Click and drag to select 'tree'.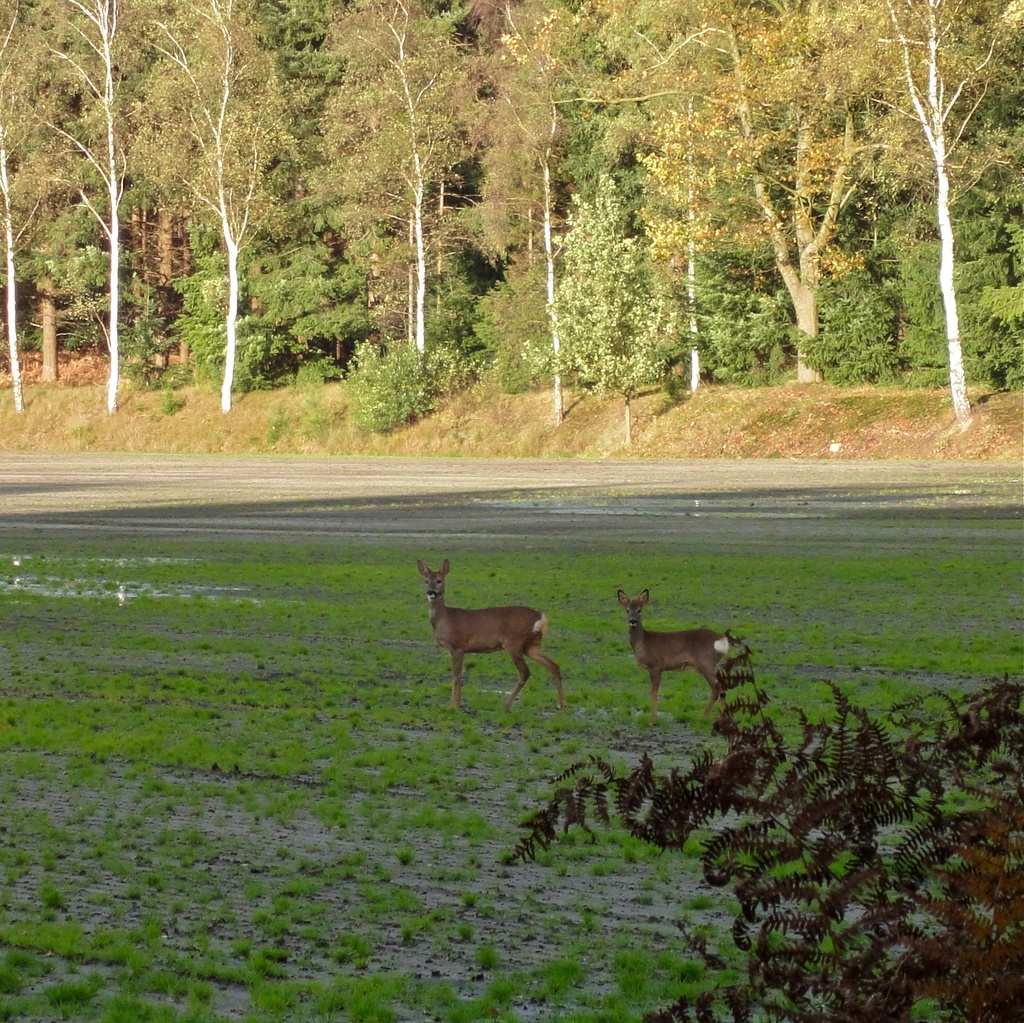
Selection: select_region(3, 0, 191, 418).
